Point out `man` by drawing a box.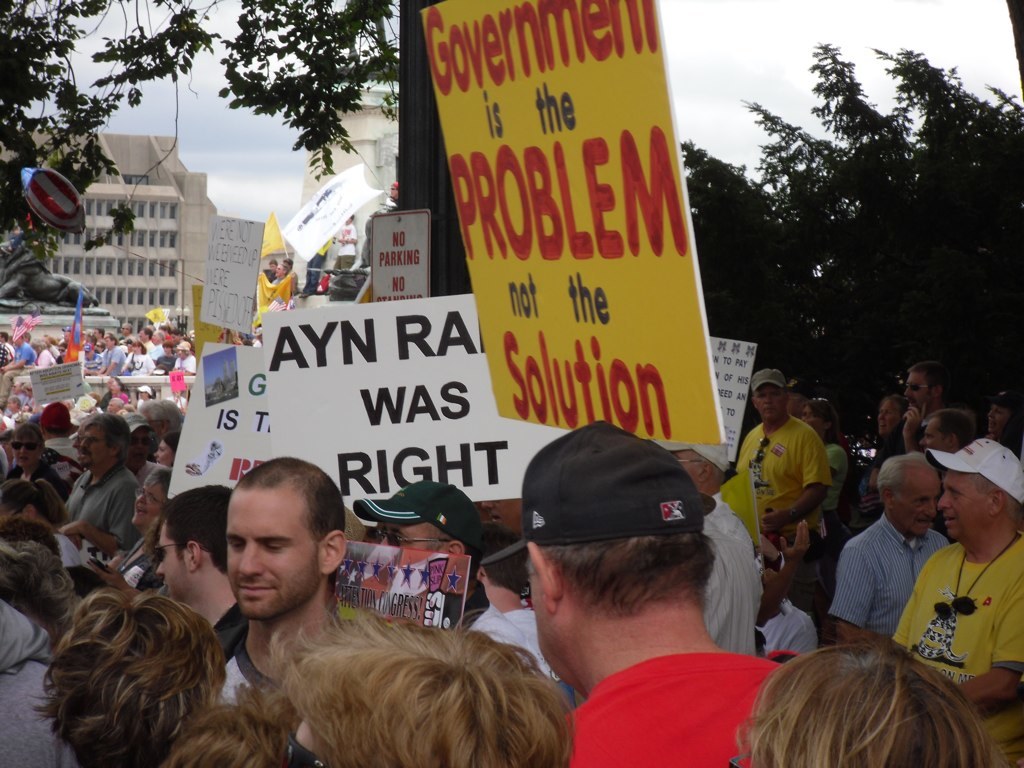
crop(889, 435, 1023, 767).
